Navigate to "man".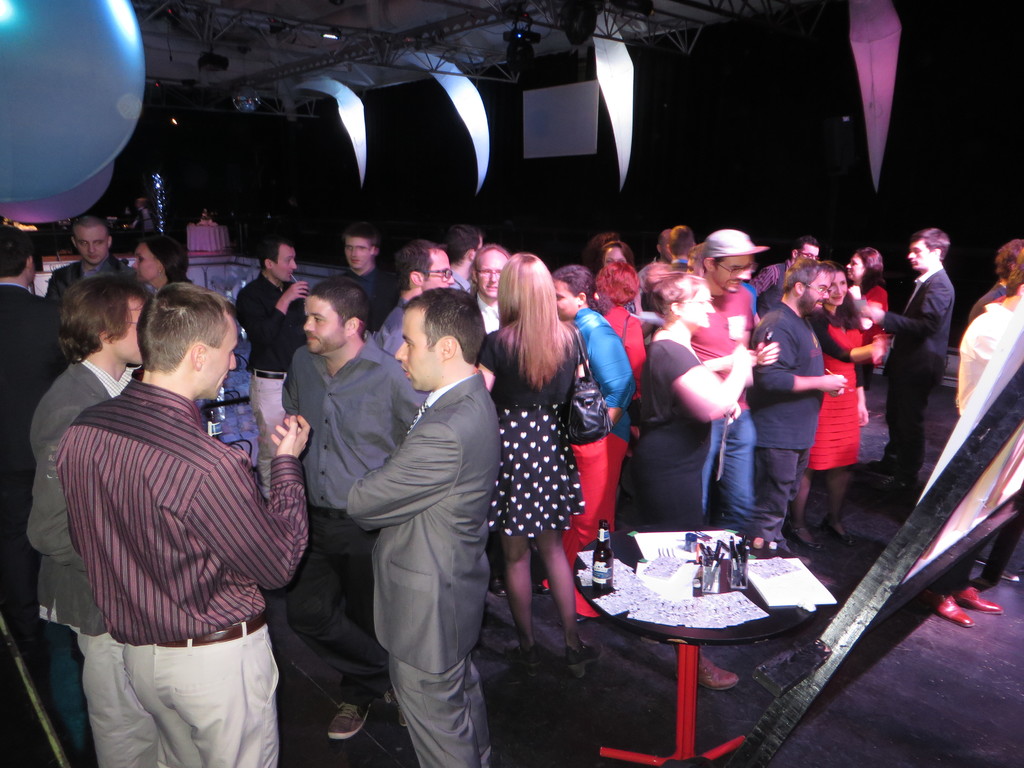
Navigation target: (467, 240, 500, 342).
